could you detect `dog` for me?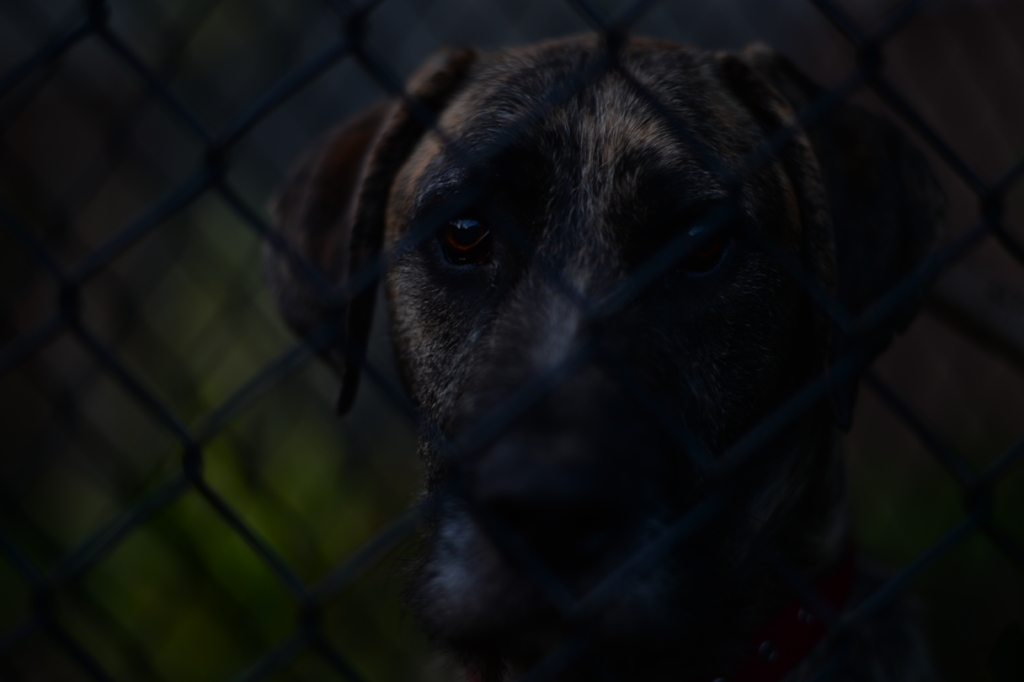
Detection result: (left=263, top=29, right=953, bottom=681).
